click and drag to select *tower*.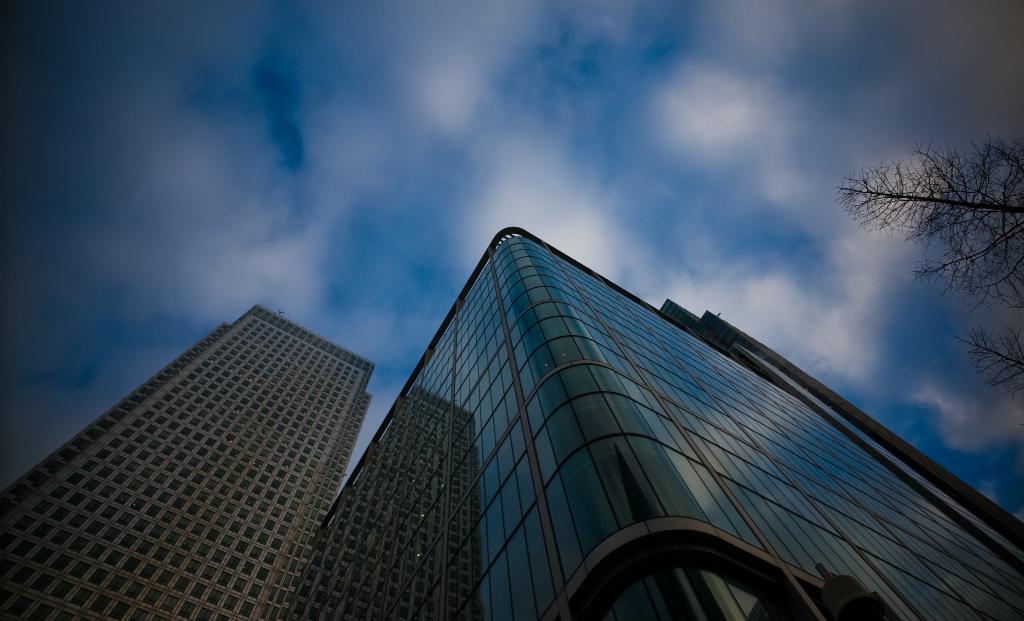
Selection: 310/220/1021/620.
